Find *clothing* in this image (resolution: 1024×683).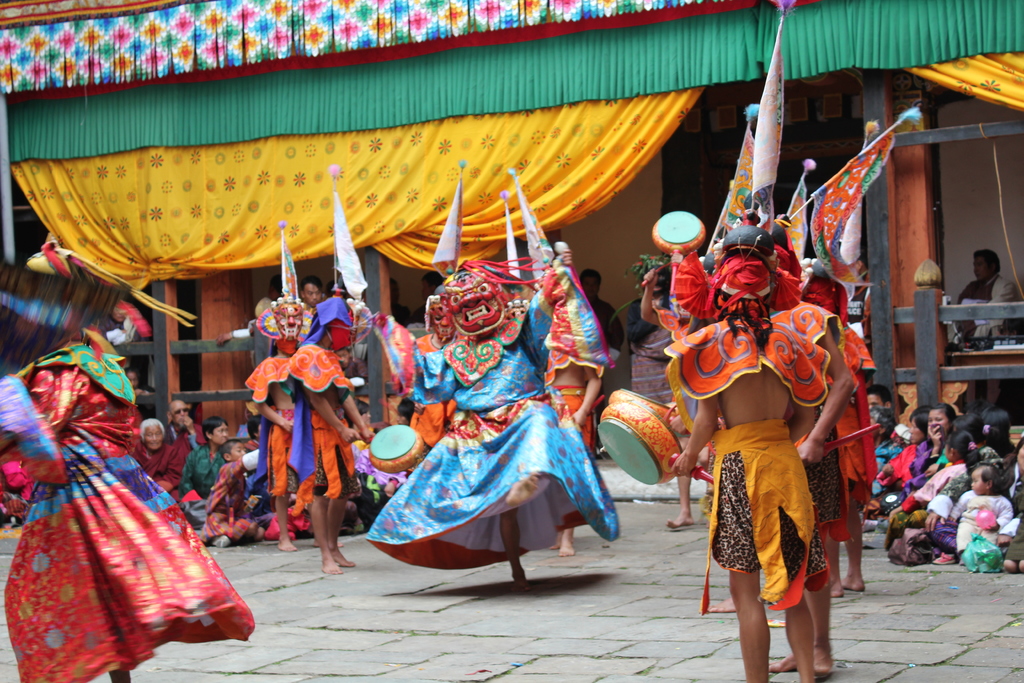
950,490,1014,552.
